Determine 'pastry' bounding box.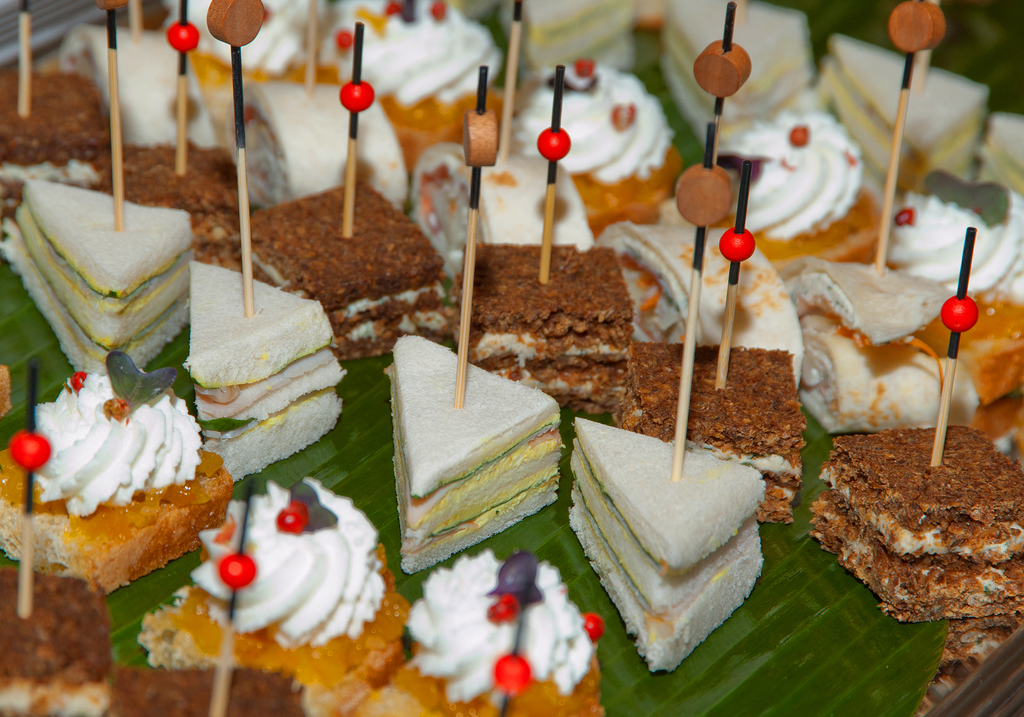
Determined: (525,0,637,70).
